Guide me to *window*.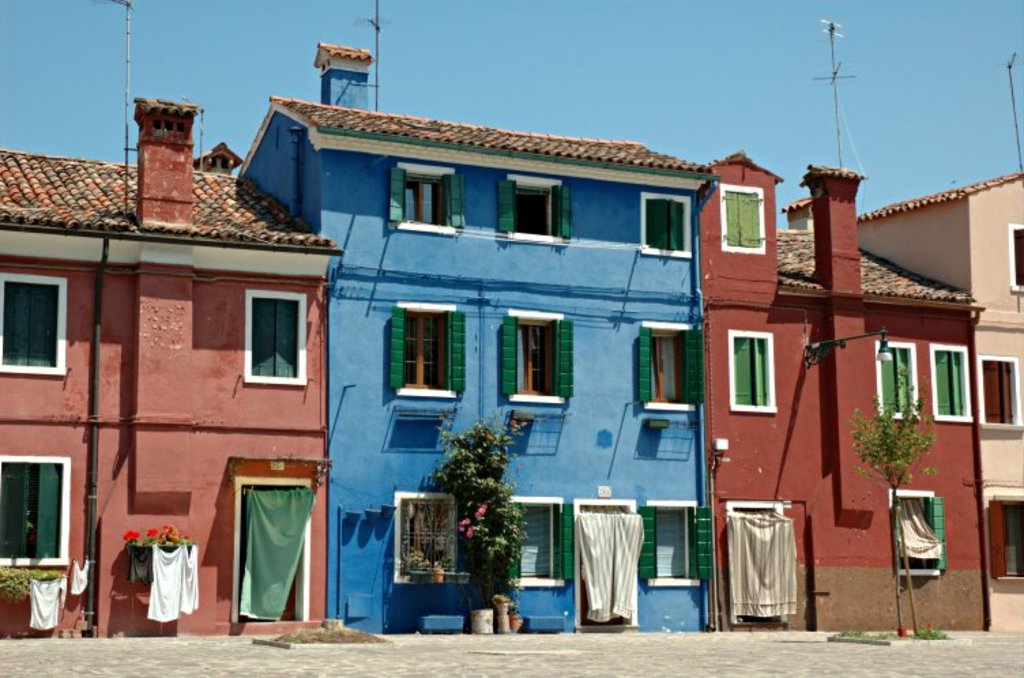
Guidance: <bbox>509, 182, 554, 238</bbox>.
